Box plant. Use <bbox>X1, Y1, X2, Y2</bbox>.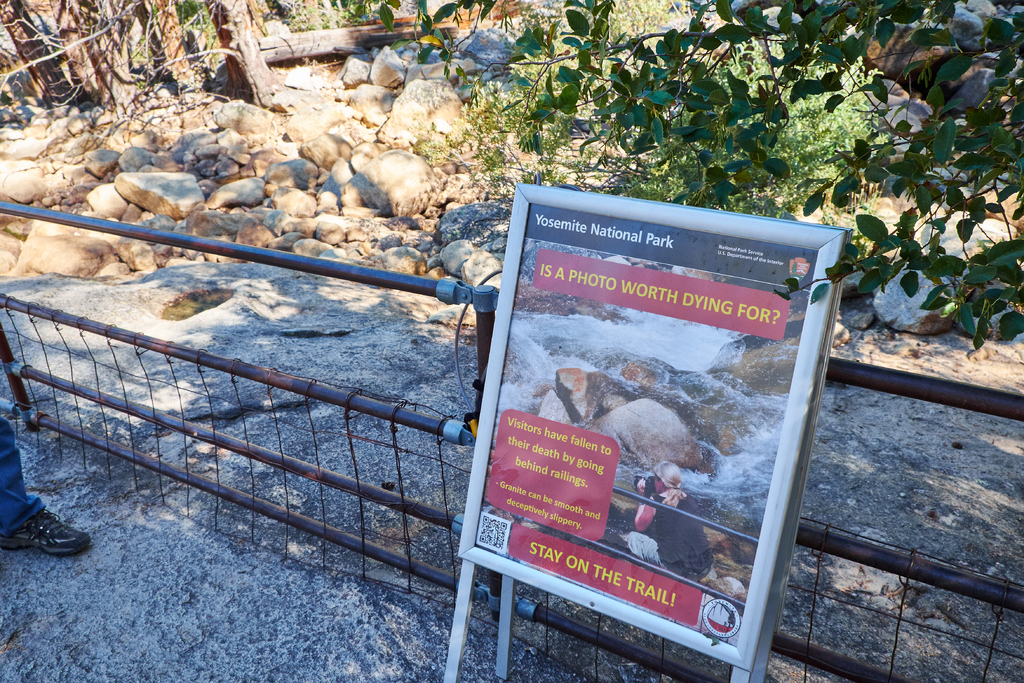
<bbox>623, 37, 876, 220</bbox>.
